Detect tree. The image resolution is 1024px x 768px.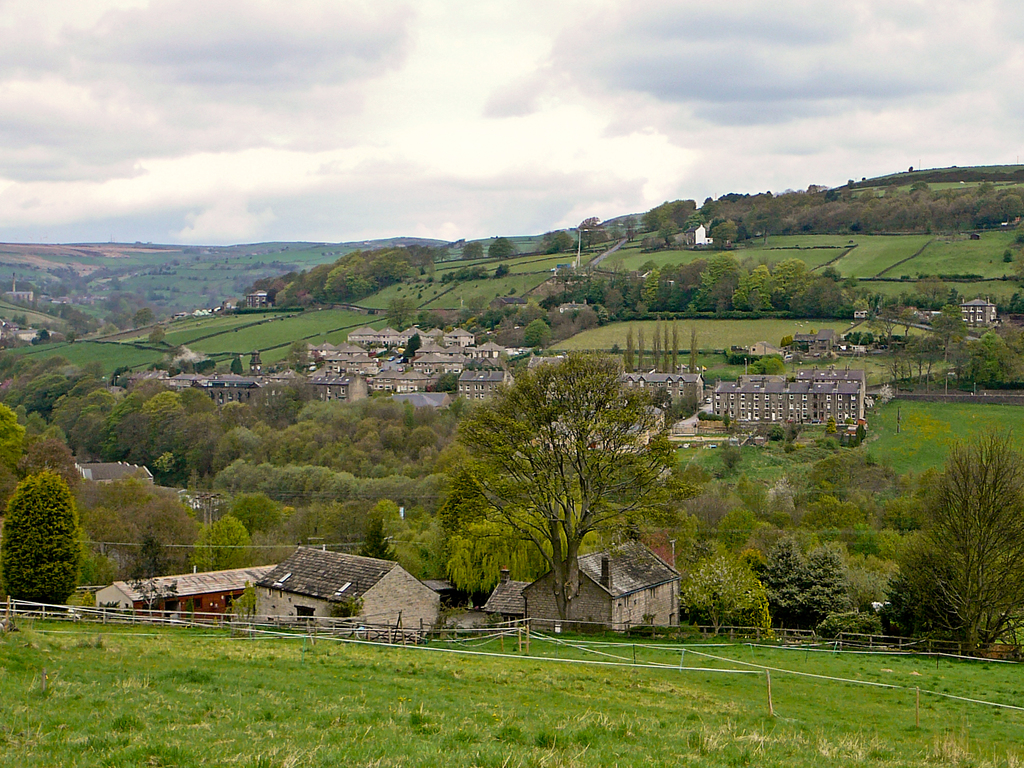
bbox=[273, 424, 327, 461].
